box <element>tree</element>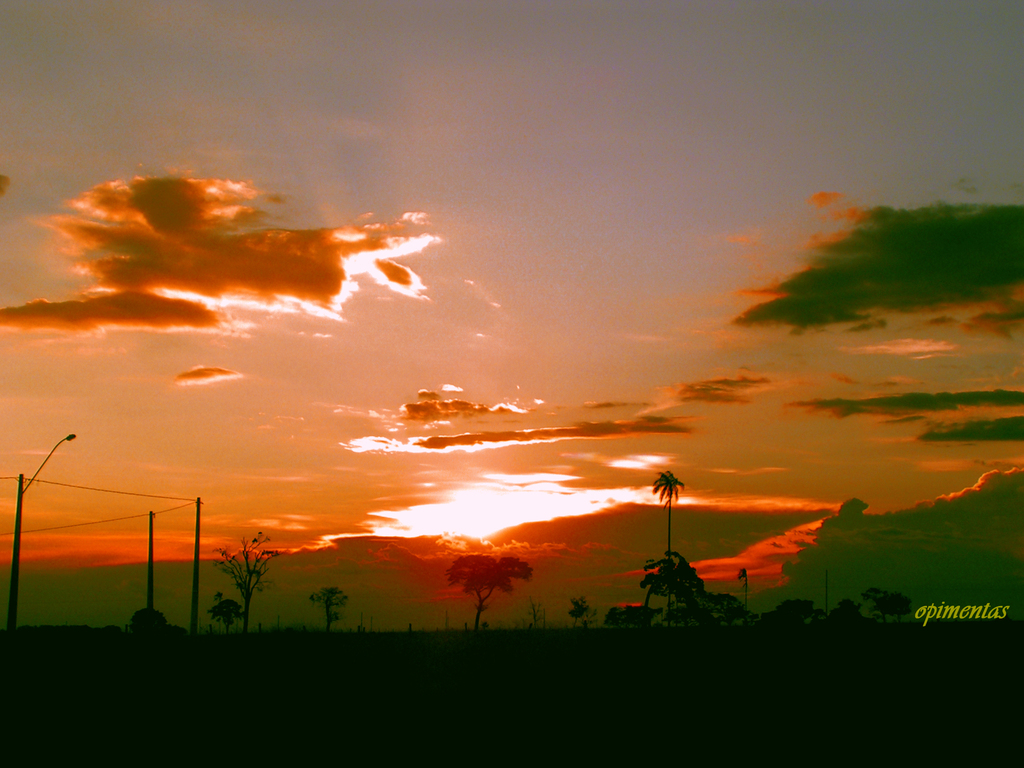
bbox=(758, 596, 819, 630)
